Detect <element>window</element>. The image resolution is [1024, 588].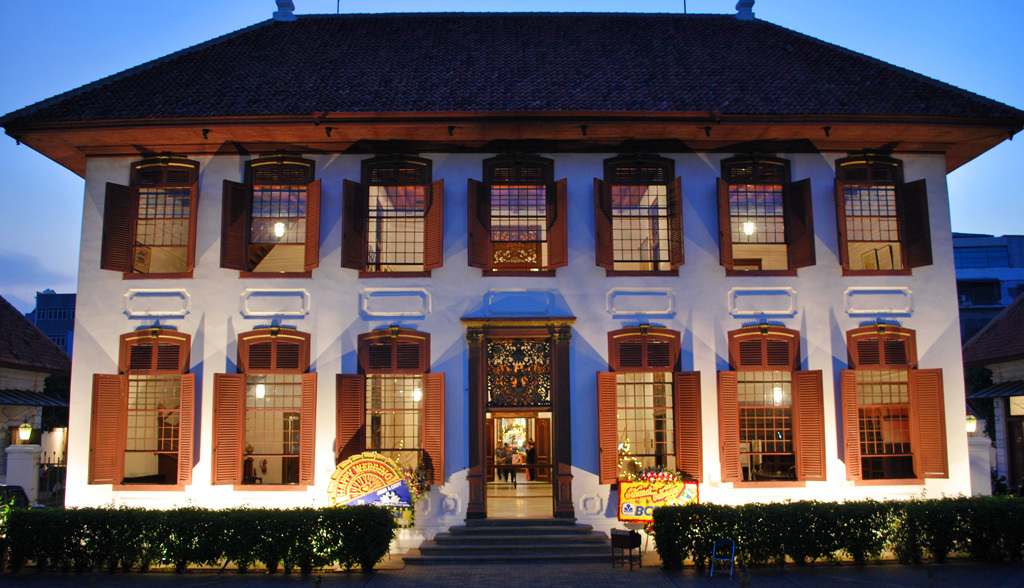
Rect(245, 153, 309, 279).
